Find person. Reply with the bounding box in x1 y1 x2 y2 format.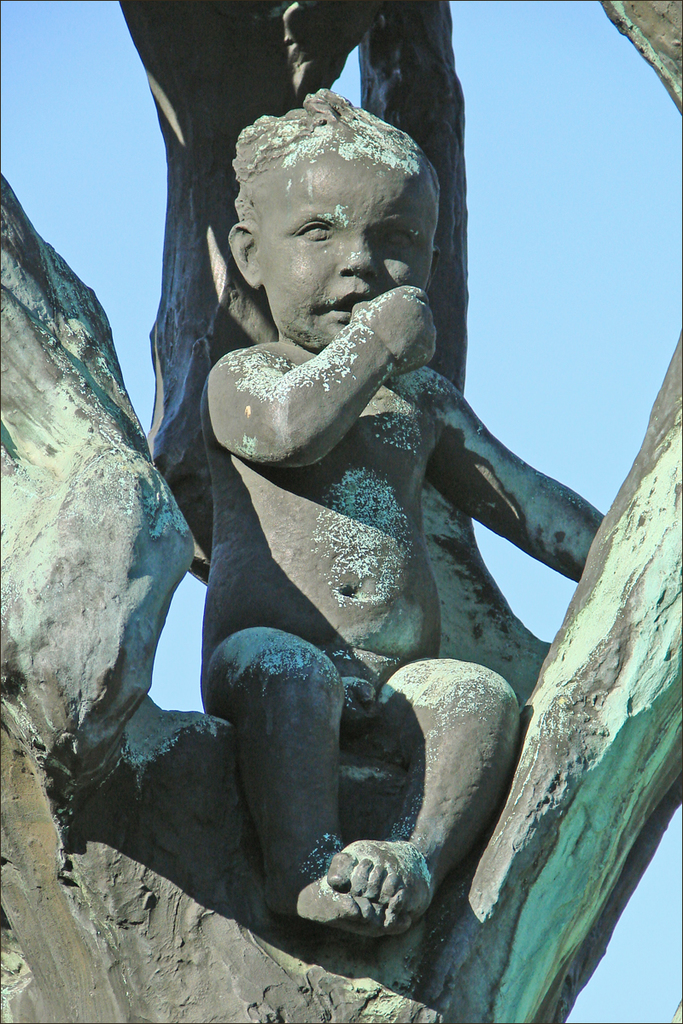
90 171 587 966.
